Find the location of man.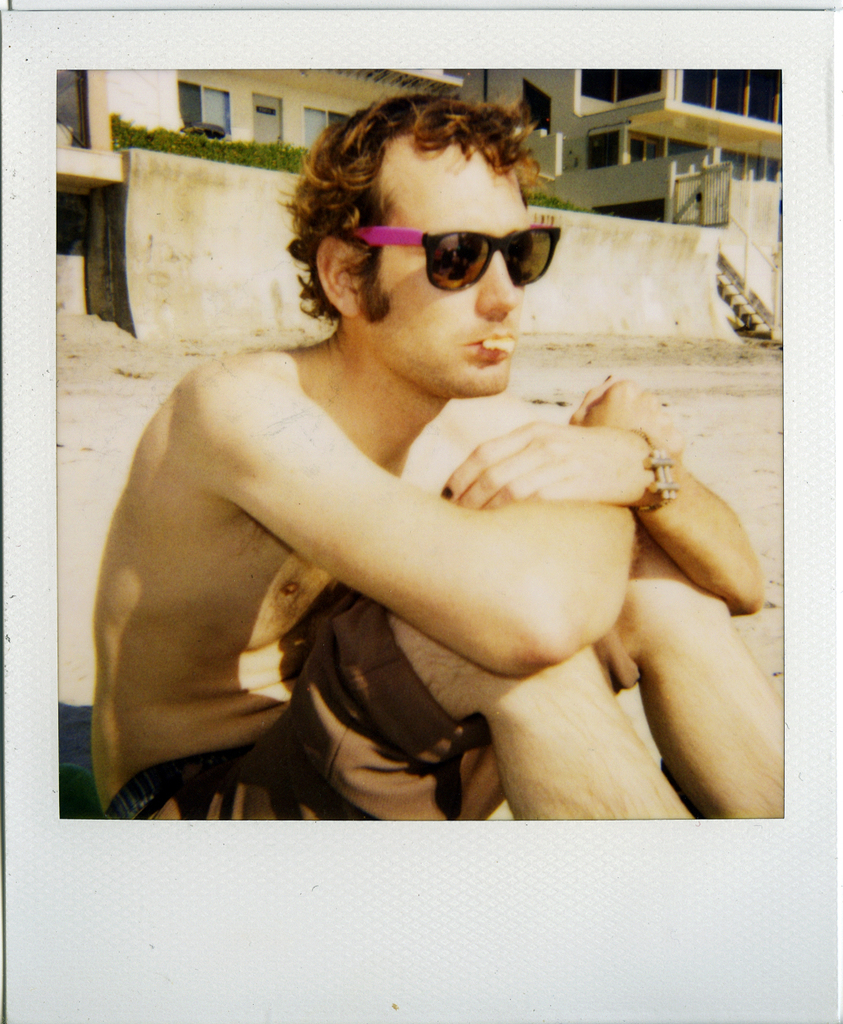
Location: bbox(112, 34, 733, 860).
